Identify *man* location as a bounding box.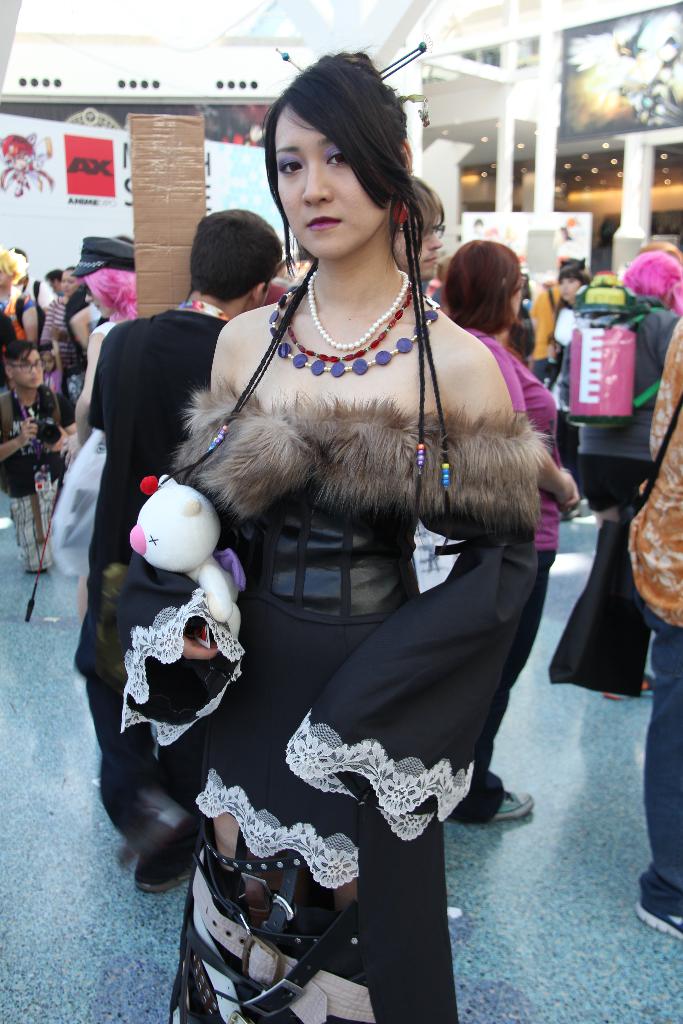
left=384, top=173, right=447, bottom=281.
